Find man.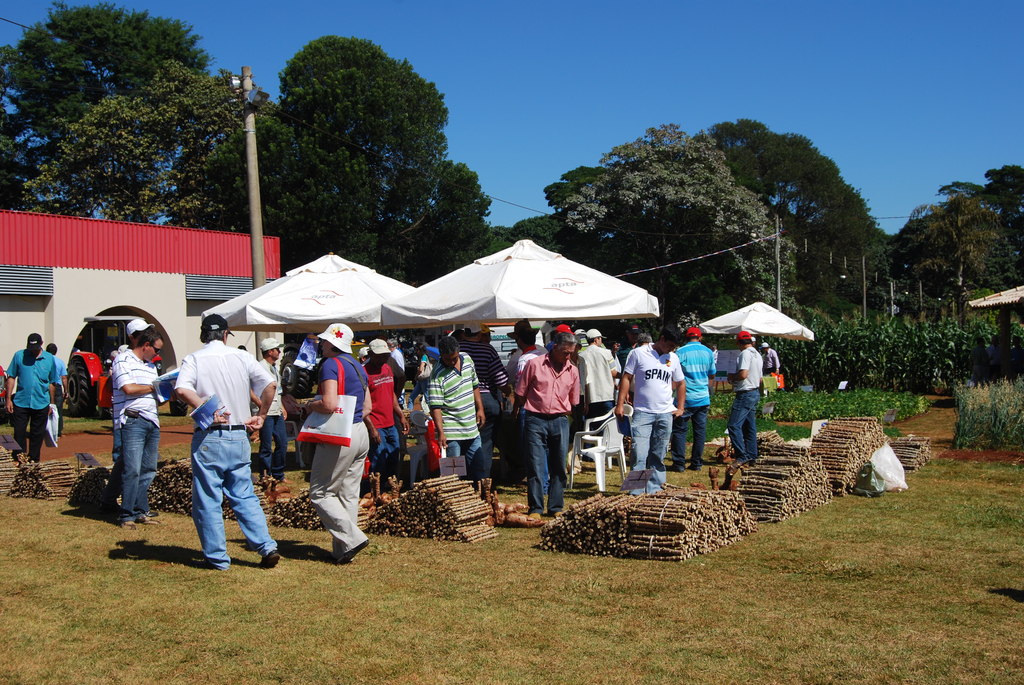
box=[33, 345, 68, 441].
